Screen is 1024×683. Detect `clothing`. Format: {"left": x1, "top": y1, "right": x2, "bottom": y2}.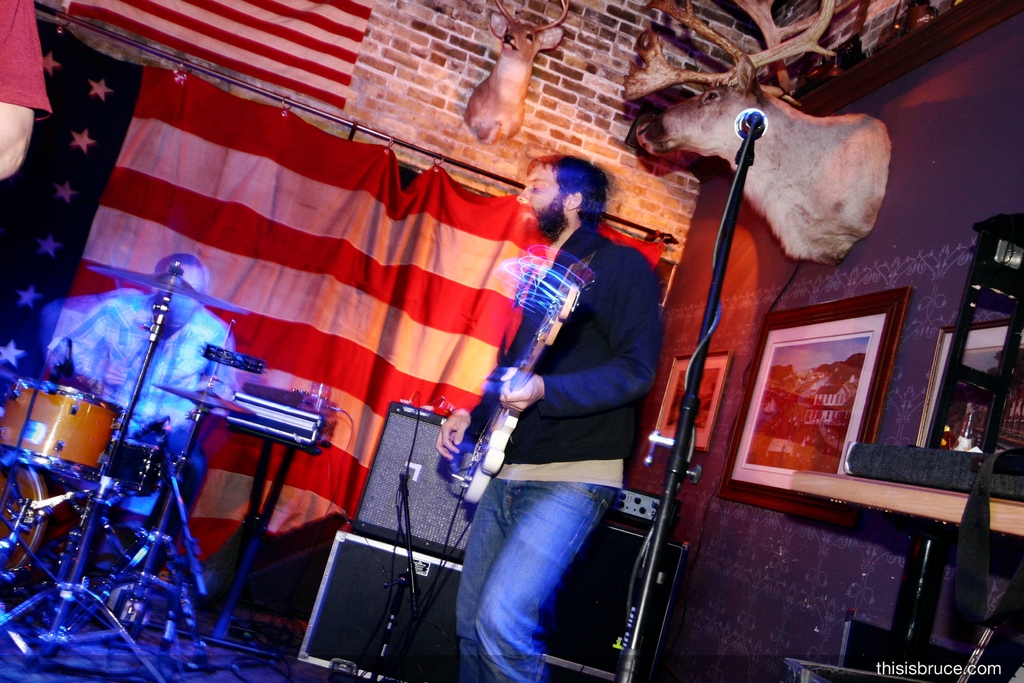
{"left": 35, "top": 281, "right": 241, "bottom": 582}.
